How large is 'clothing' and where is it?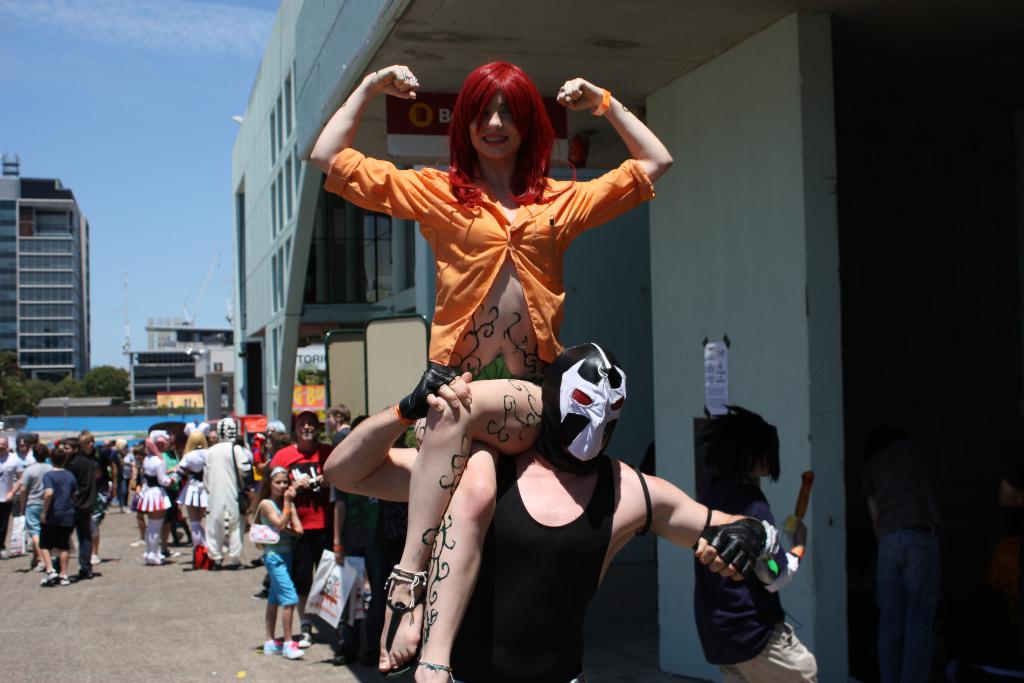
Bounding box: [21,461,47,547].
